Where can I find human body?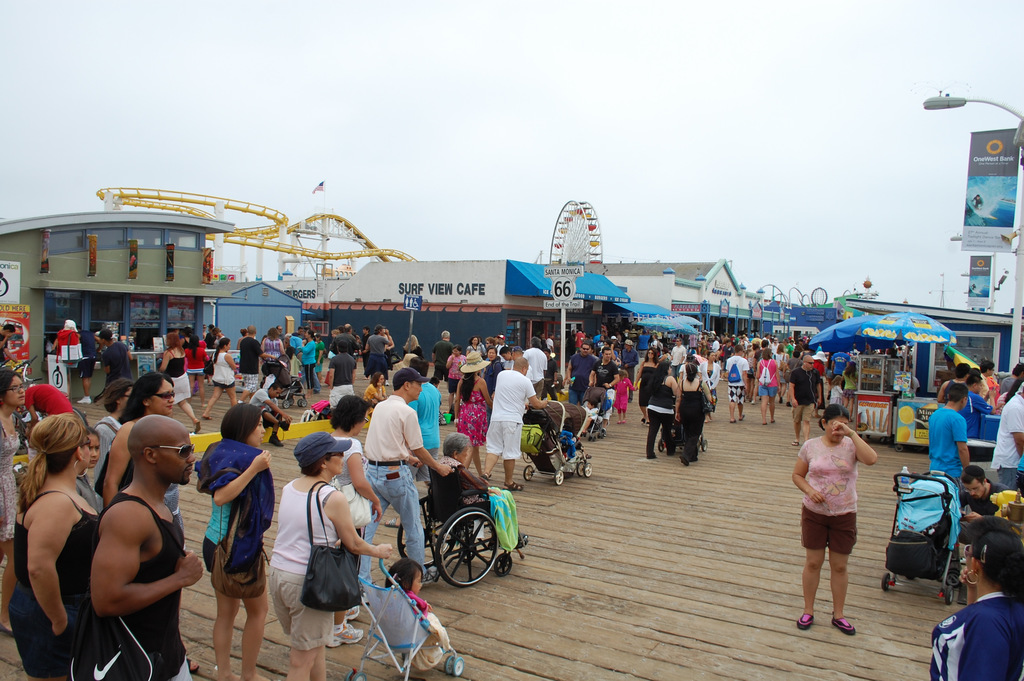
You can find it at bbox=[314, 339, 324, 384].
